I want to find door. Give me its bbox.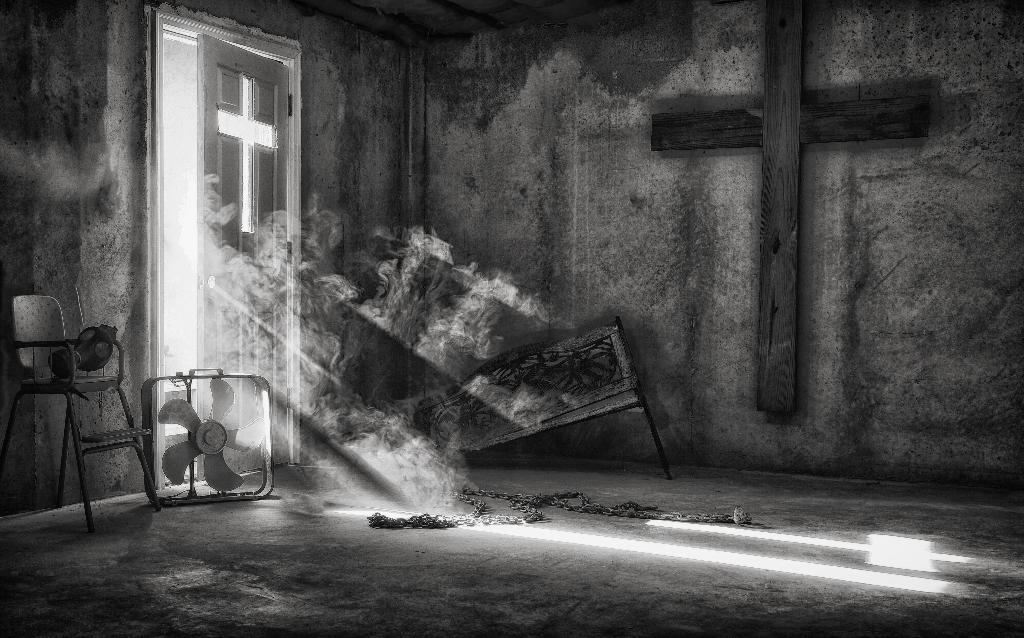
l=126, t=0, r=313, b=405.
